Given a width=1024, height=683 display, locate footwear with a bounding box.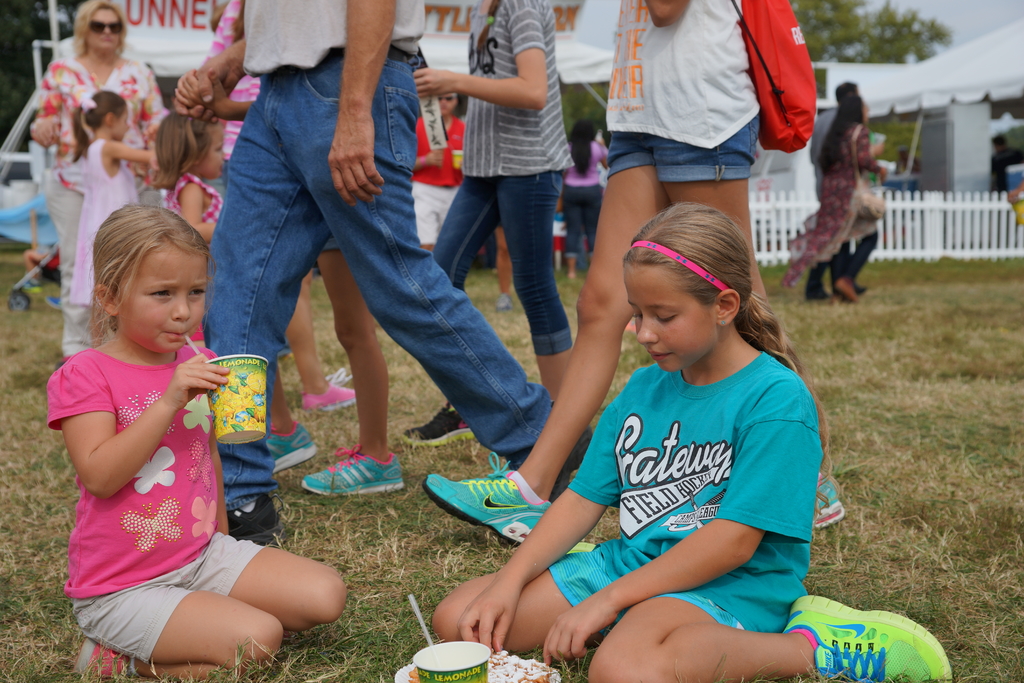
Located: [264,417,318,473].
